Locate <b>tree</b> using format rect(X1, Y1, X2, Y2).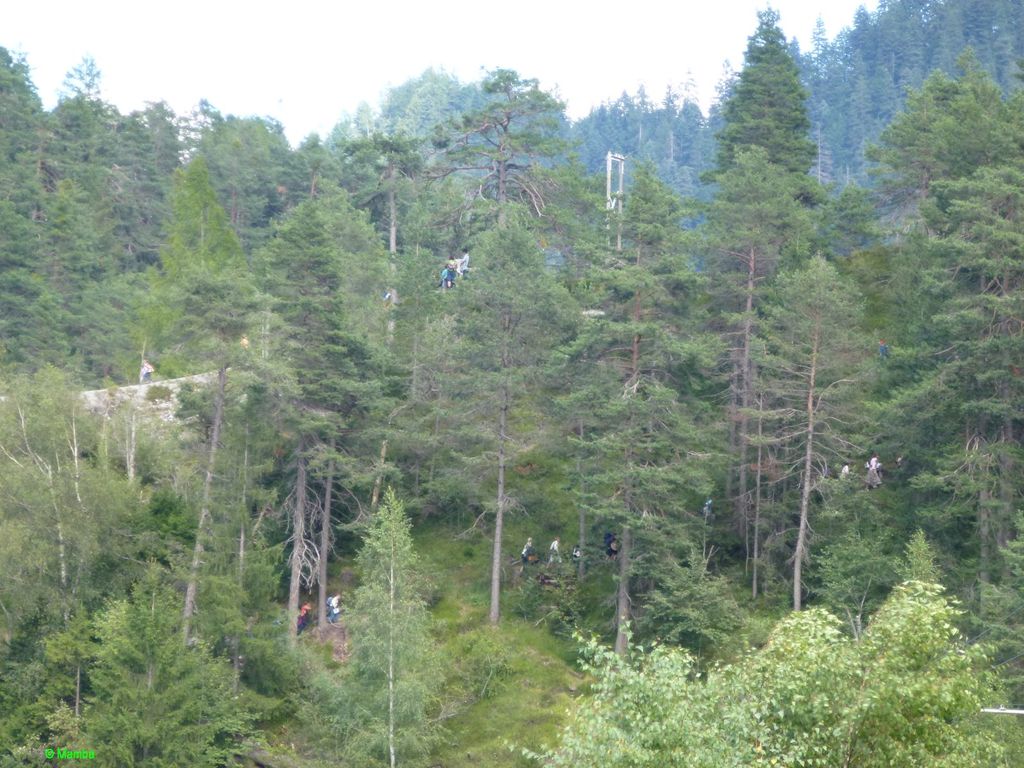
rect(404, 198, 569, 673).
